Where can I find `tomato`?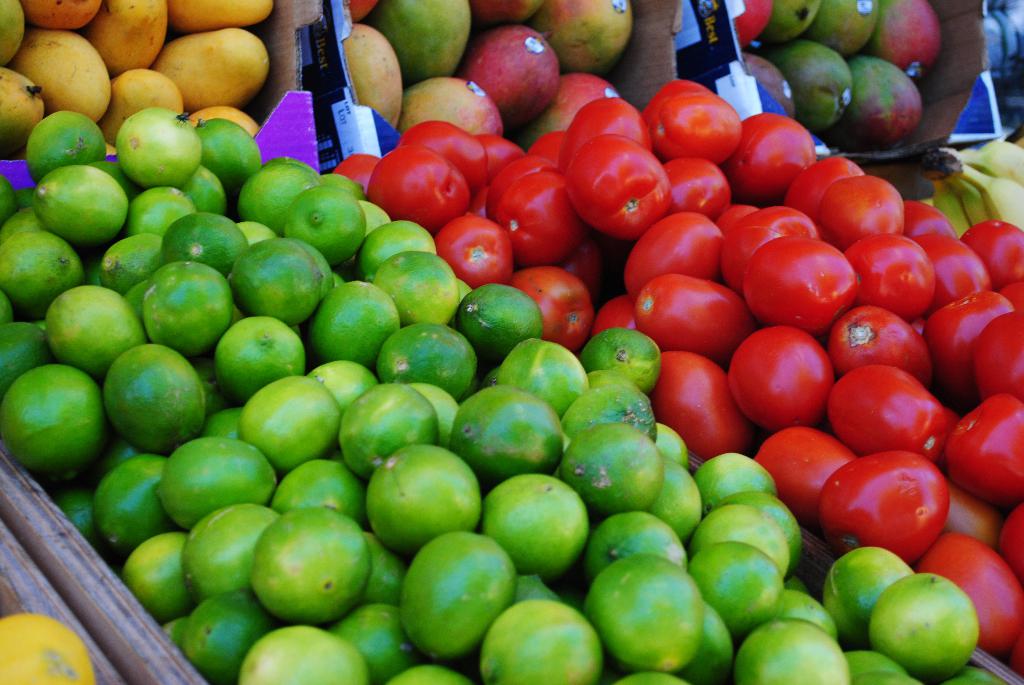
You can find it at rect(939, 389, 1023, 501).
